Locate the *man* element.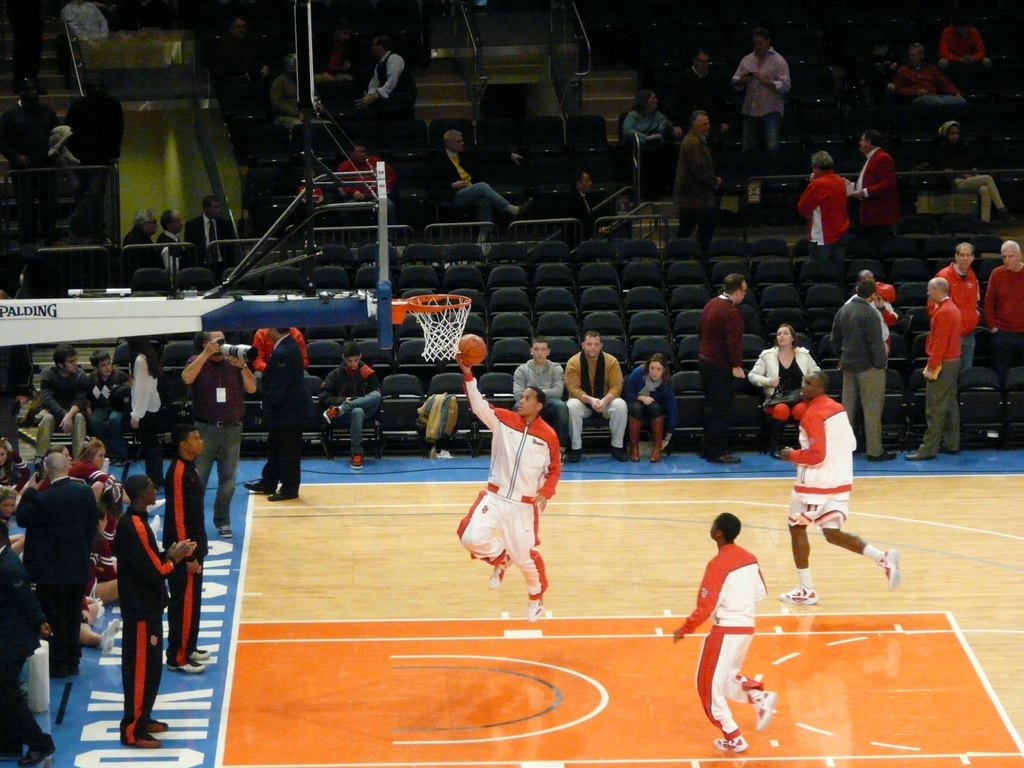
Element bbox: <region>892, 42, 975, 106</region>.
